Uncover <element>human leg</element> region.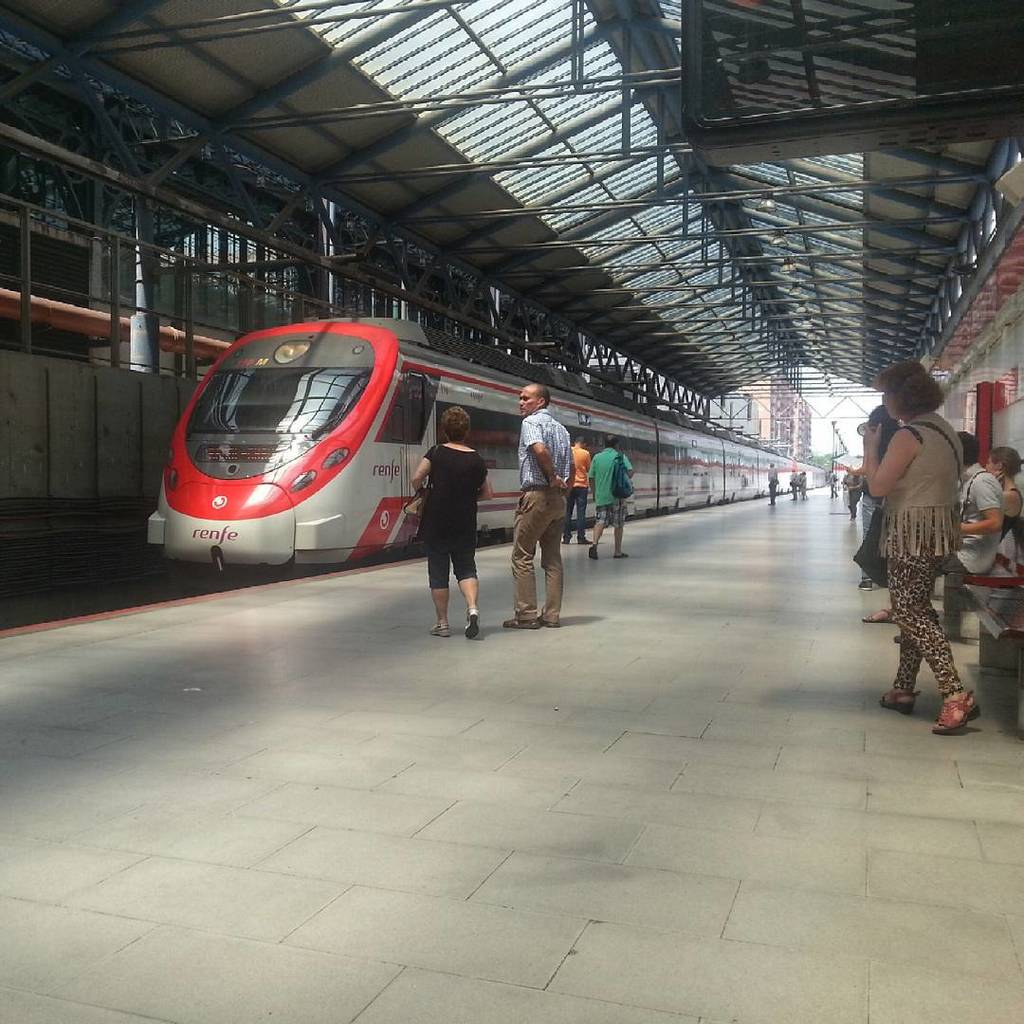
Uncovered: 601 497 630 558.
